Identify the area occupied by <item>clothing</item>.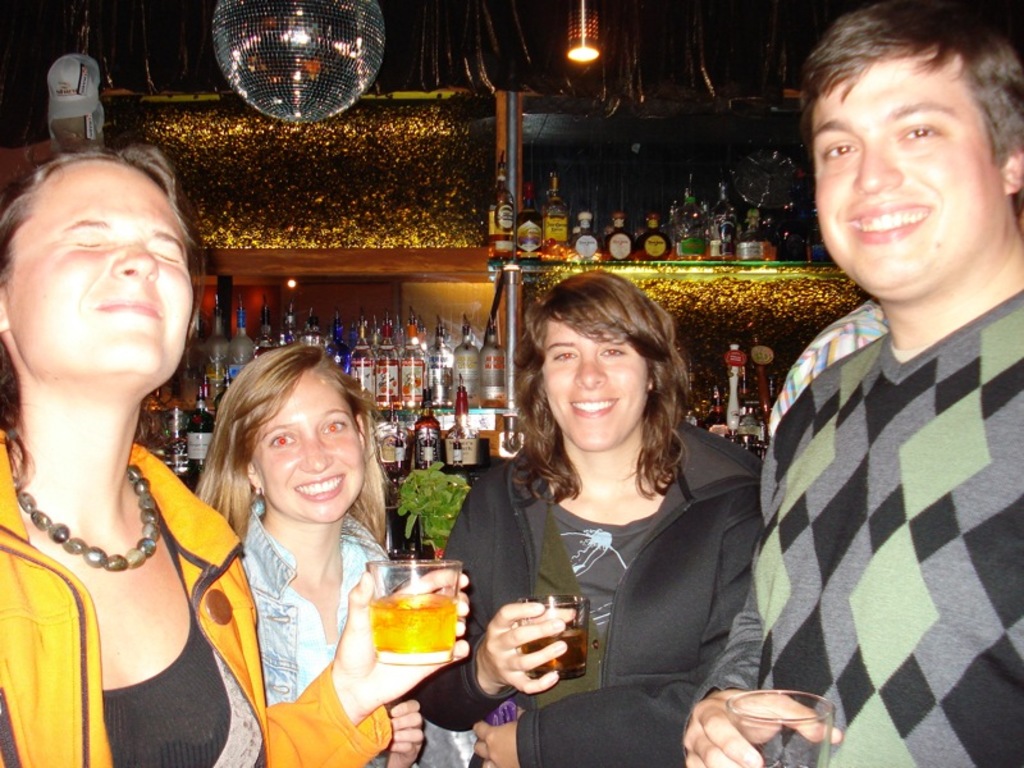
Area: x1=0 y1=431 x2=389 y2=767.
